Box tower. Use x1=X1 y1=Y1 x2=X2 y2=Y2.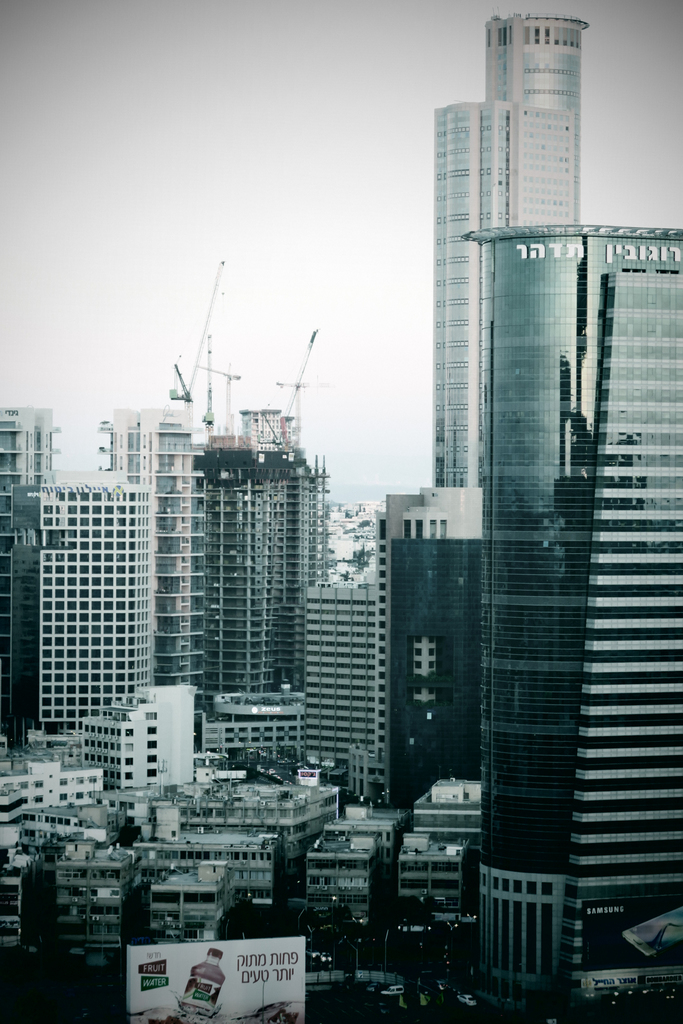
x1=469 y1=232 x2=682 y2=1023.
